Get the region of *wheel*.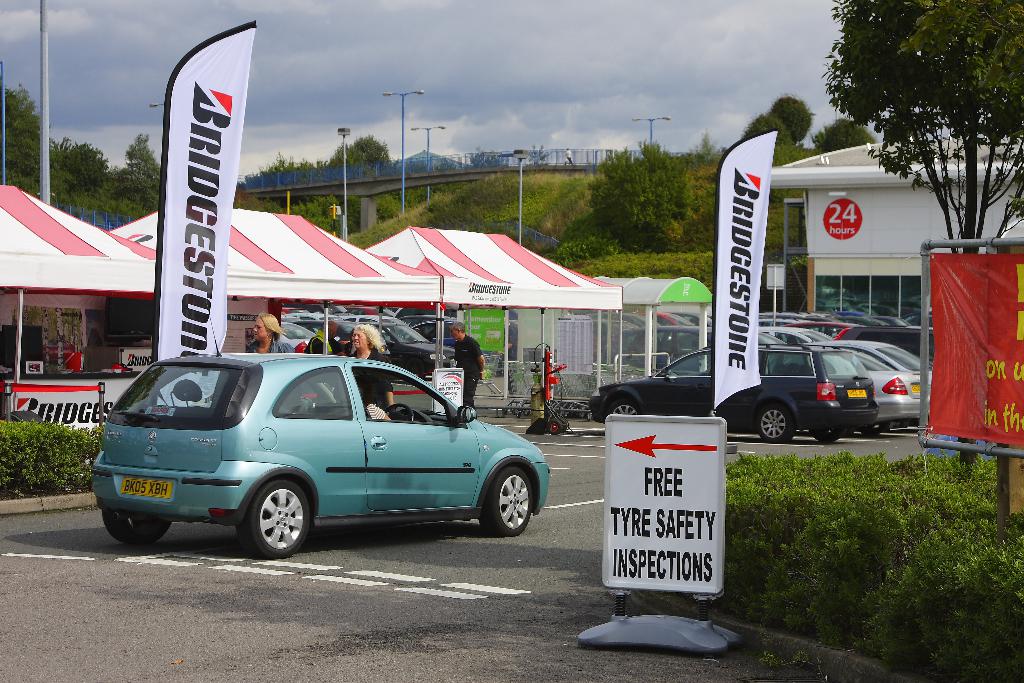
rect(404, 356, 426, 384).
